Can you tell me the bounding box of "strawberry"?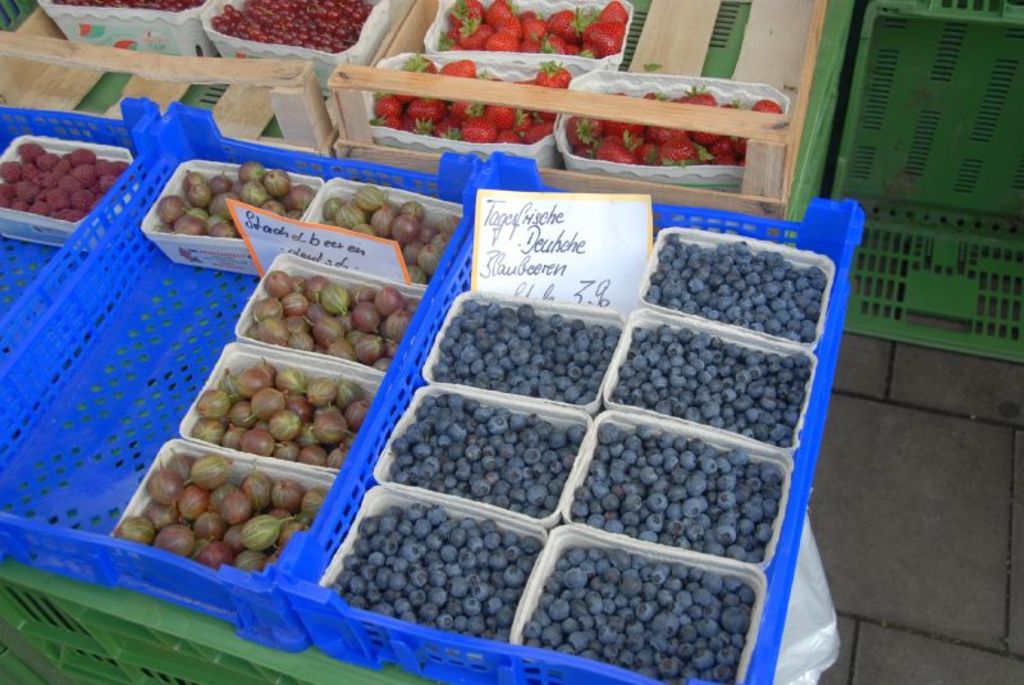
crop(593, 134, 628, 163).
